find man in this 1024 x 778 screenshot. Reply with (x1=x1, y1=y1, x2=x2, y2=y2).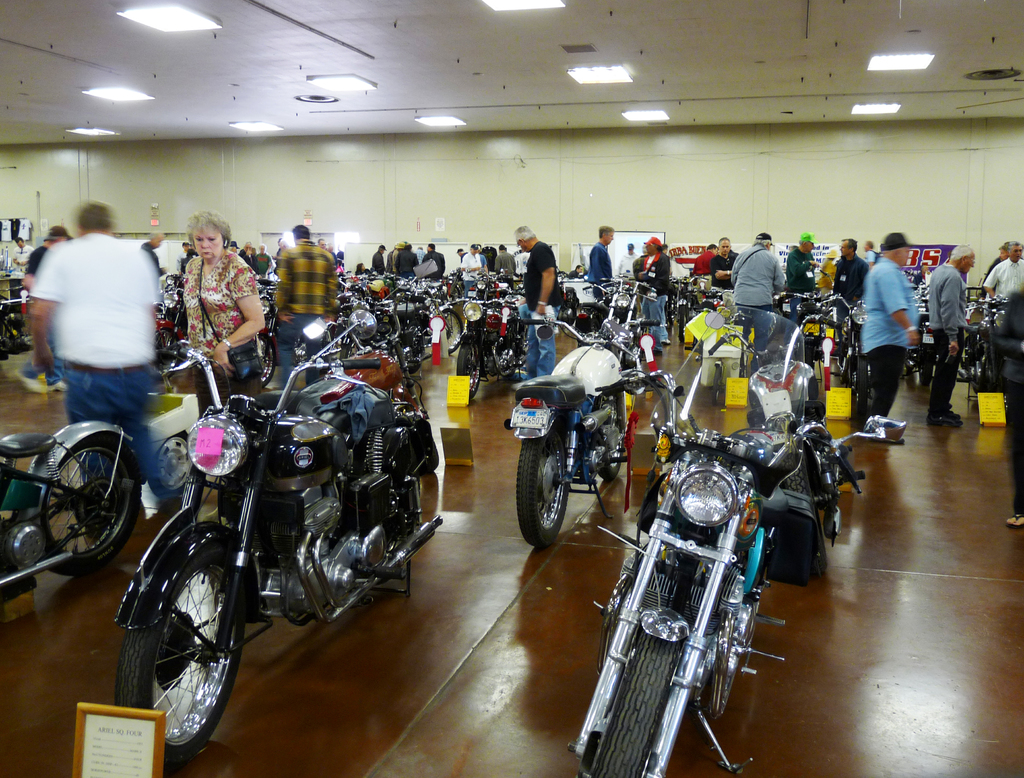
(x1=460, y1=243, x2=477, y2=283).
